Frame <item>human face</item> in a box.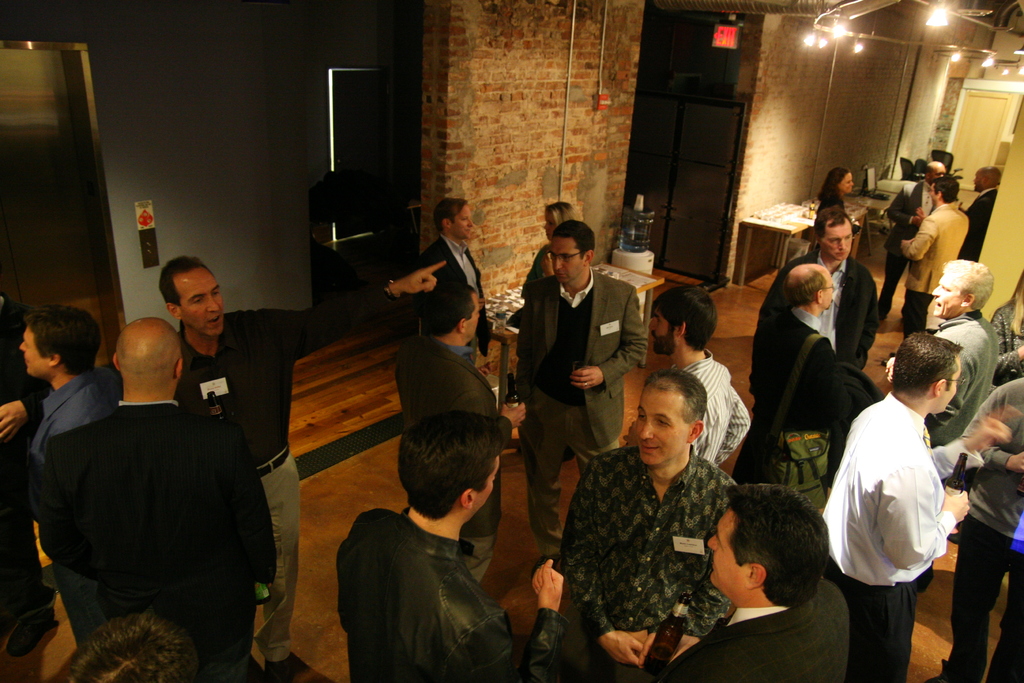
[975, 172, 984, 190].
